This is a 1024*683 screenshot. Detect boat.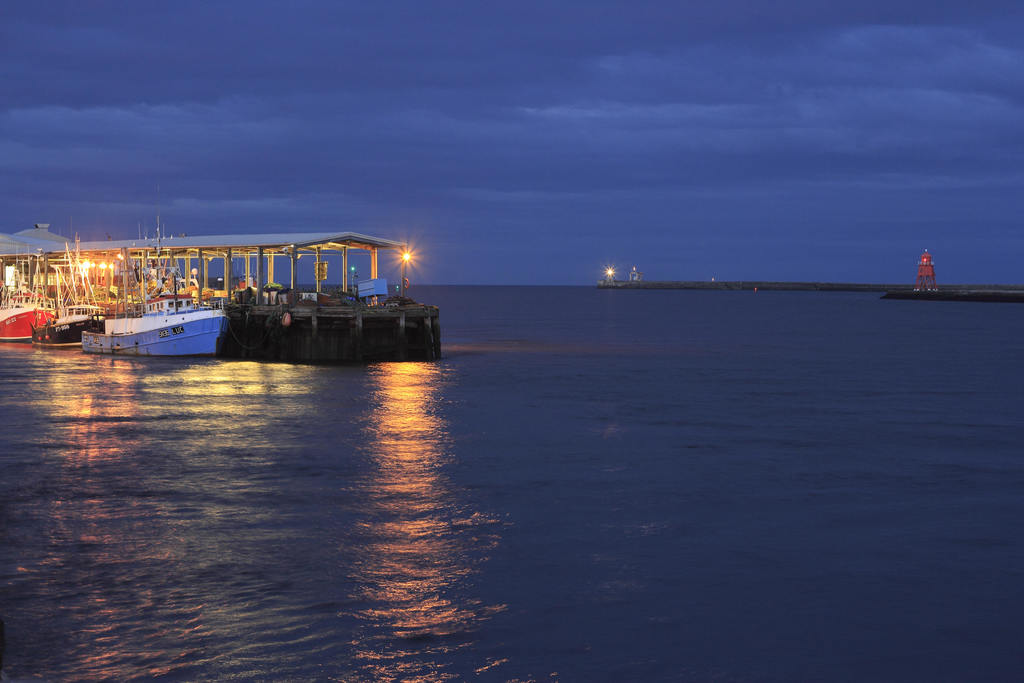
[0,243,59,343].
